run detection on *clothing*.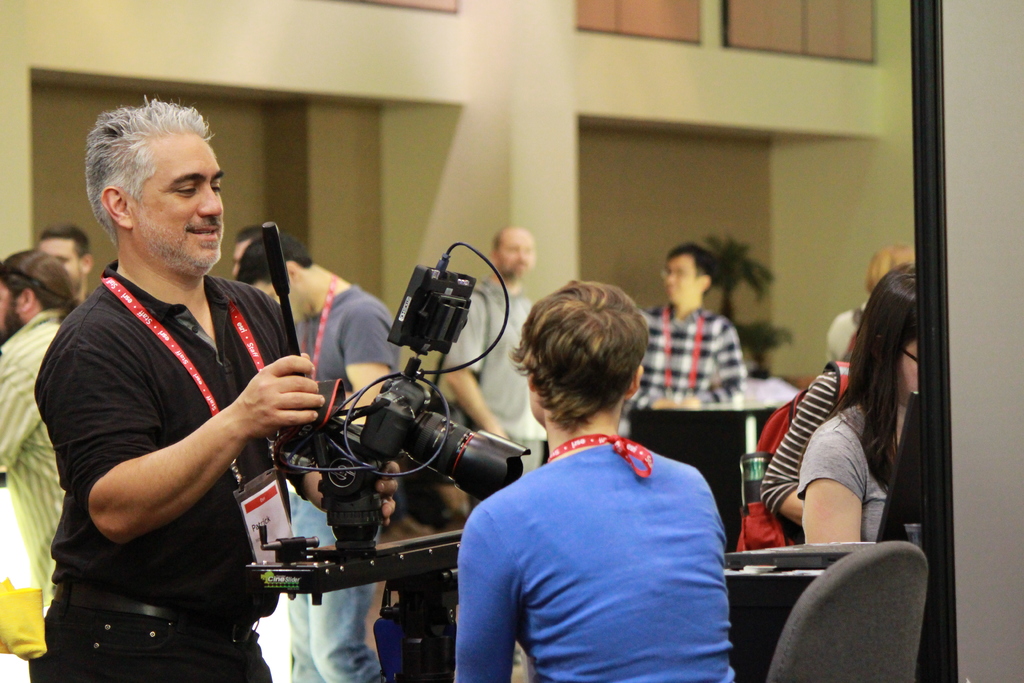
Result: BBox(285, 283, 405, 682).
